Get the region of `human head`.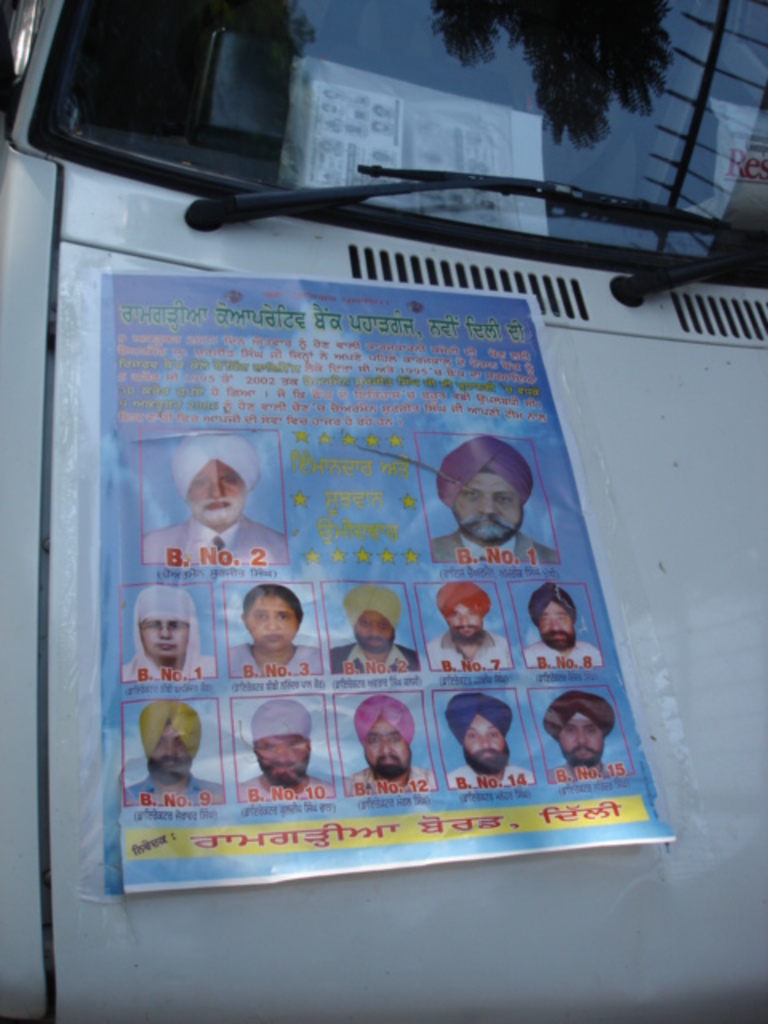
347,608,410,653.
